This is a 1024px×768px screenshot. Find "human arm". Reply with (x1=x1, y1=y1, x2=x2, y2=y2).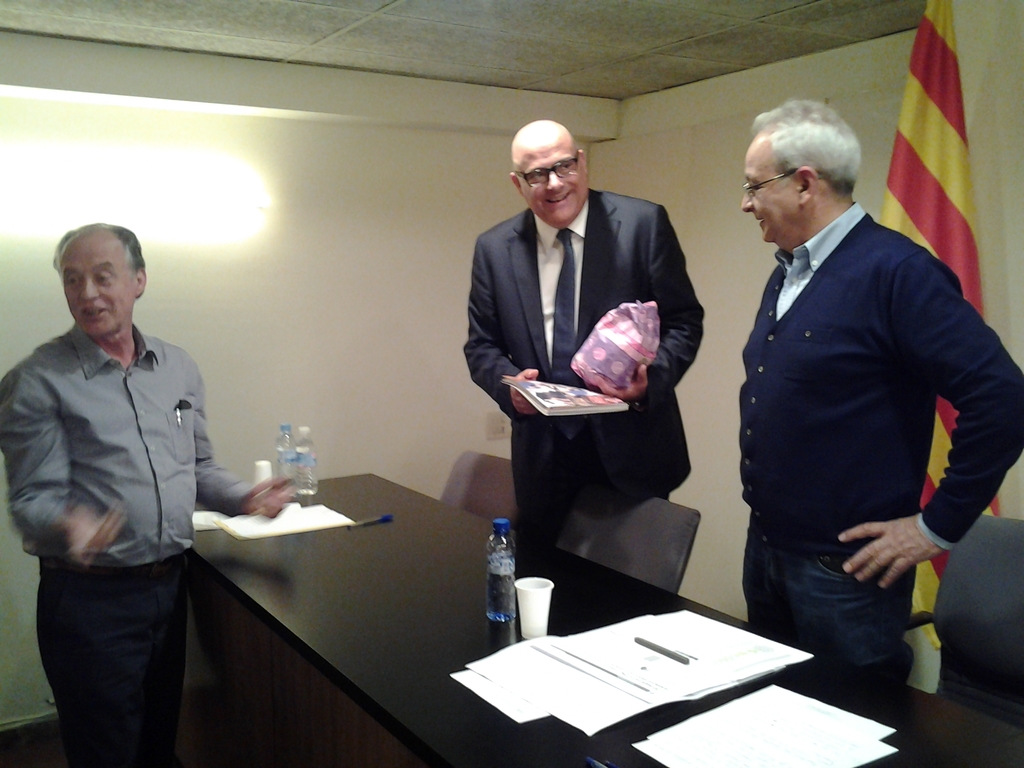
(x1=845, y1=252, x2=1023, y2=592).
